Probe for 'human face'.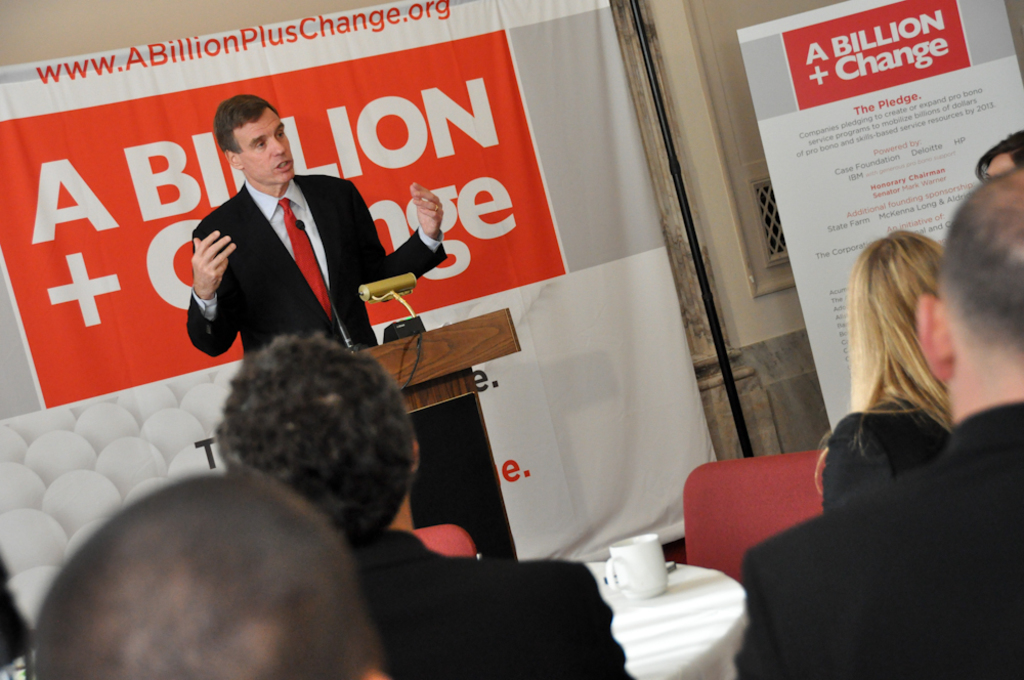
Probe result: (986, 153, 1018, 180).
